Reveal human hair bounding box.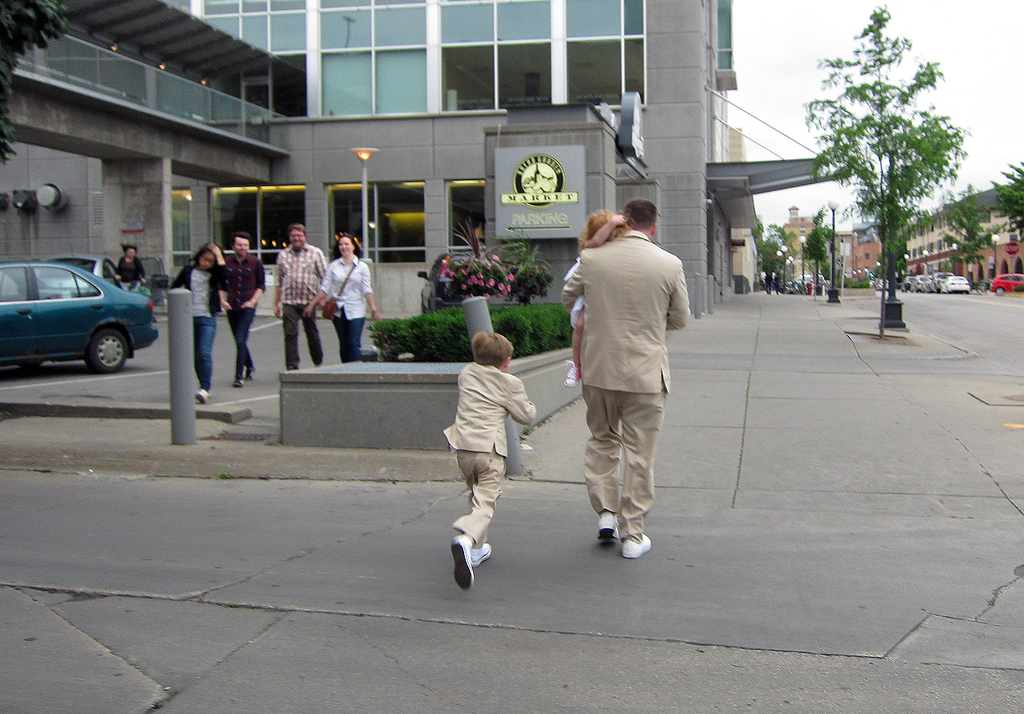
Revealed: l=290, t=220, r=309, b=232.
